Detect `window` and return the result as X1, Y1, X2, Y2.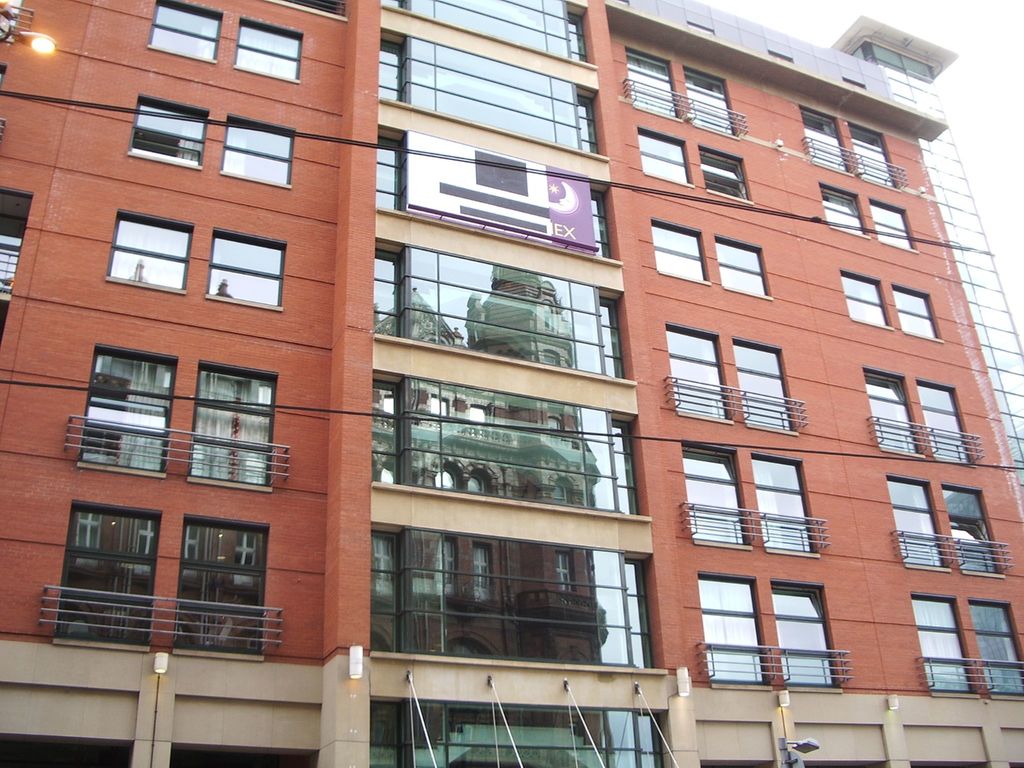
856, 373, 912, 447.
